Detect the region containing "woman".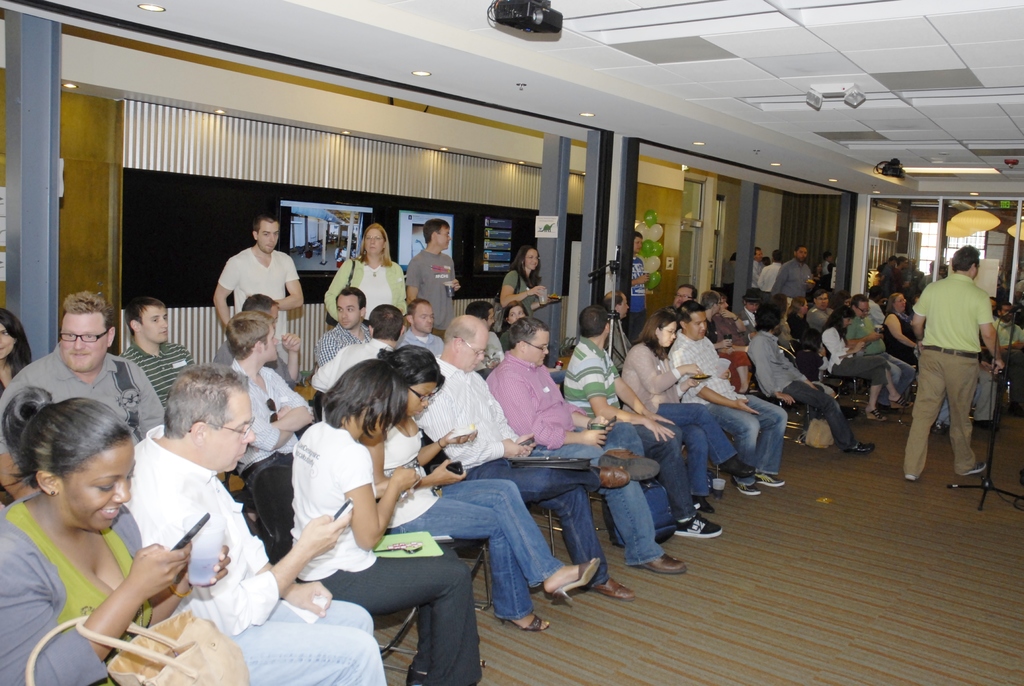
(879,291,916,365).
